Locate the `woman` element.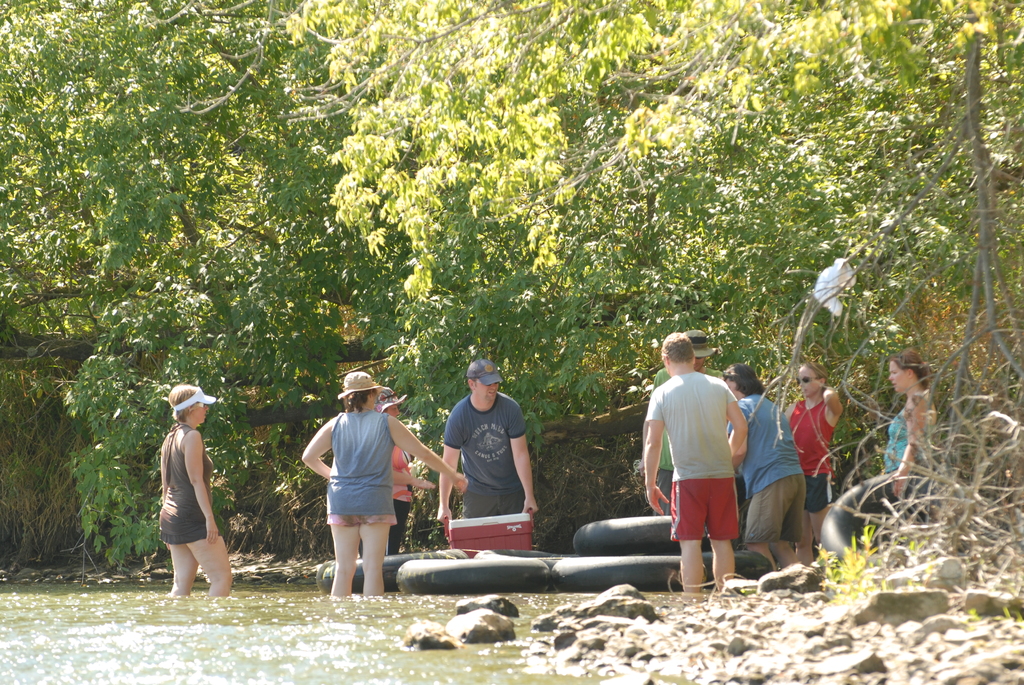
Element bbox: [156, 383, 239, 592].
